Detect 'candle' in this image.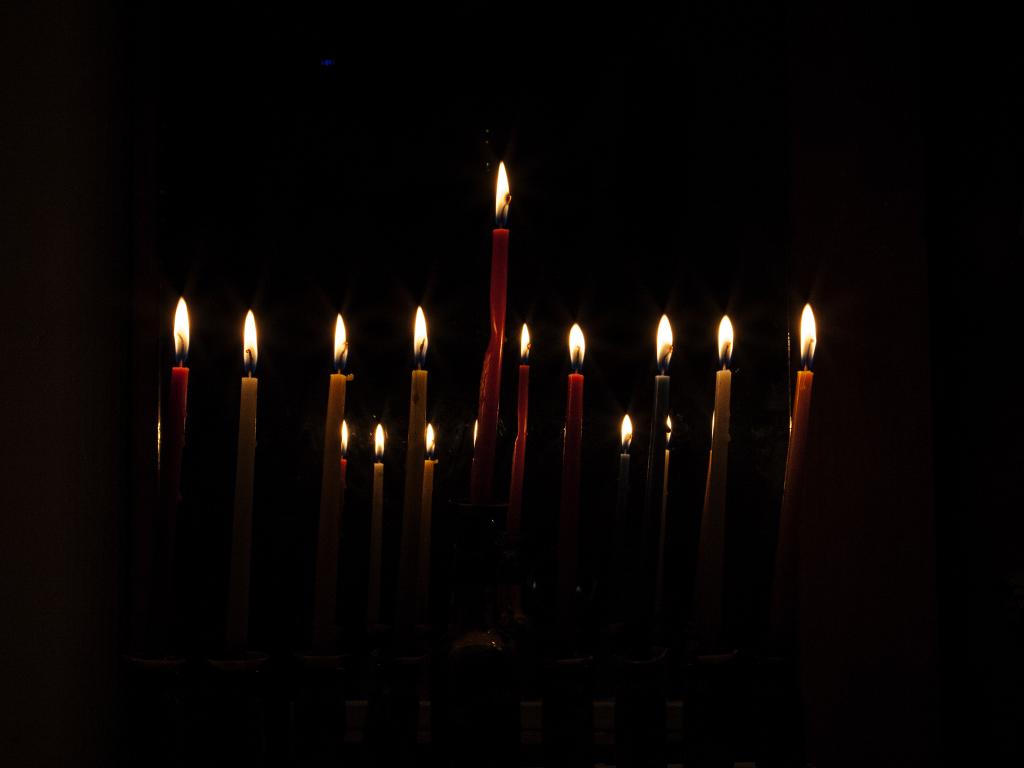
Detection: l=230, t=308, r=257, b=657.
